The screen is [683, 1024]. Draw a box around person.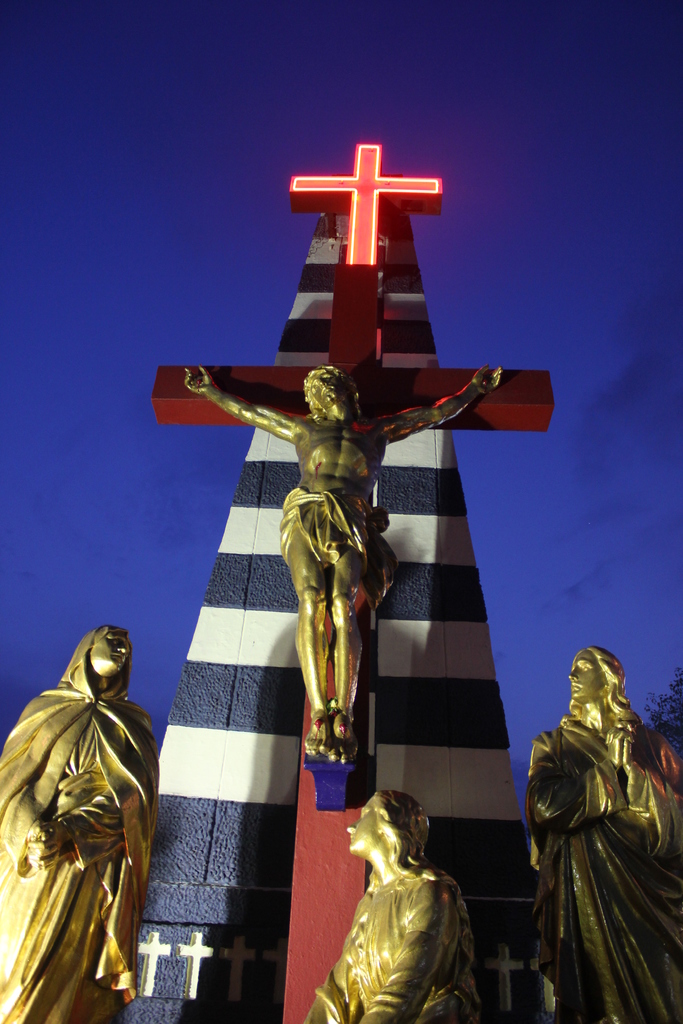
x1=528 y1=648 x2=682 y2=1023.
